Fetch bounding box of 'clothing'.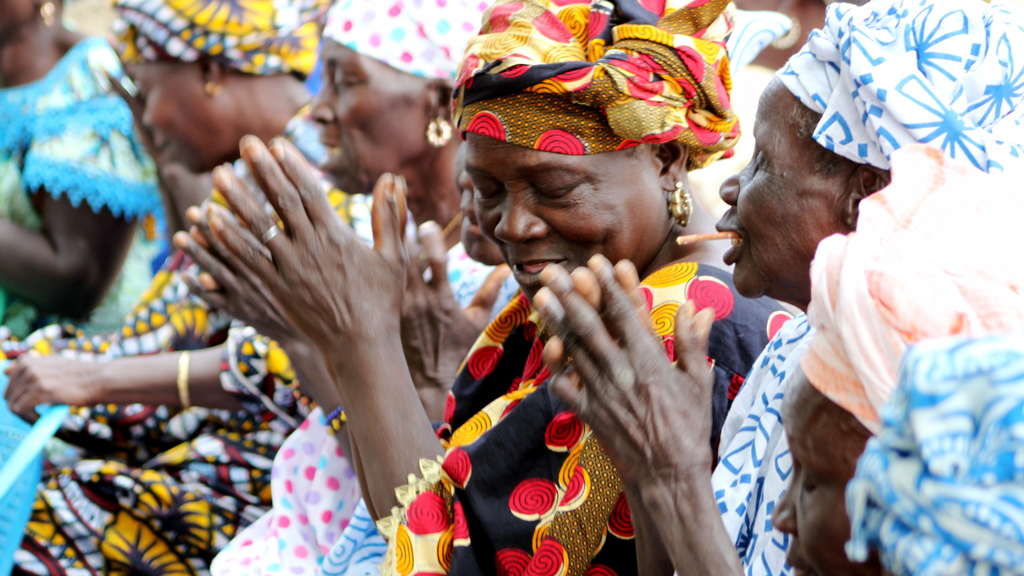
Bbox: Rect(53, 144, 363, 569).
